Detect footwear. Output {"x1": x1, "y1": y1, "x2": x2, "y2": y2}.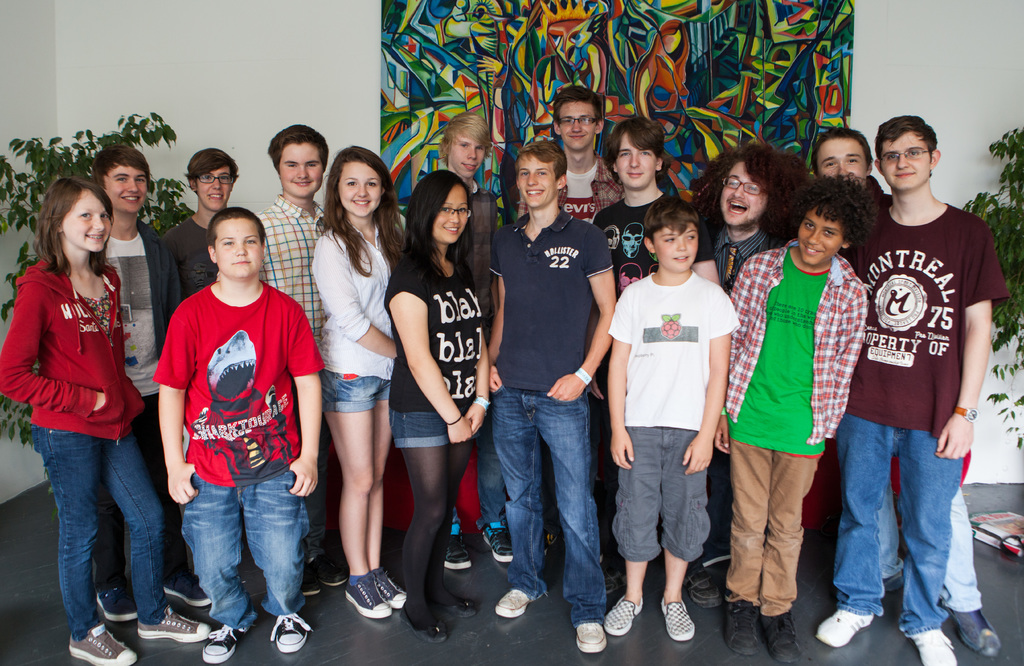
{"x1": 445, "y1": 540, "x2": 472, "y2": 573}.
